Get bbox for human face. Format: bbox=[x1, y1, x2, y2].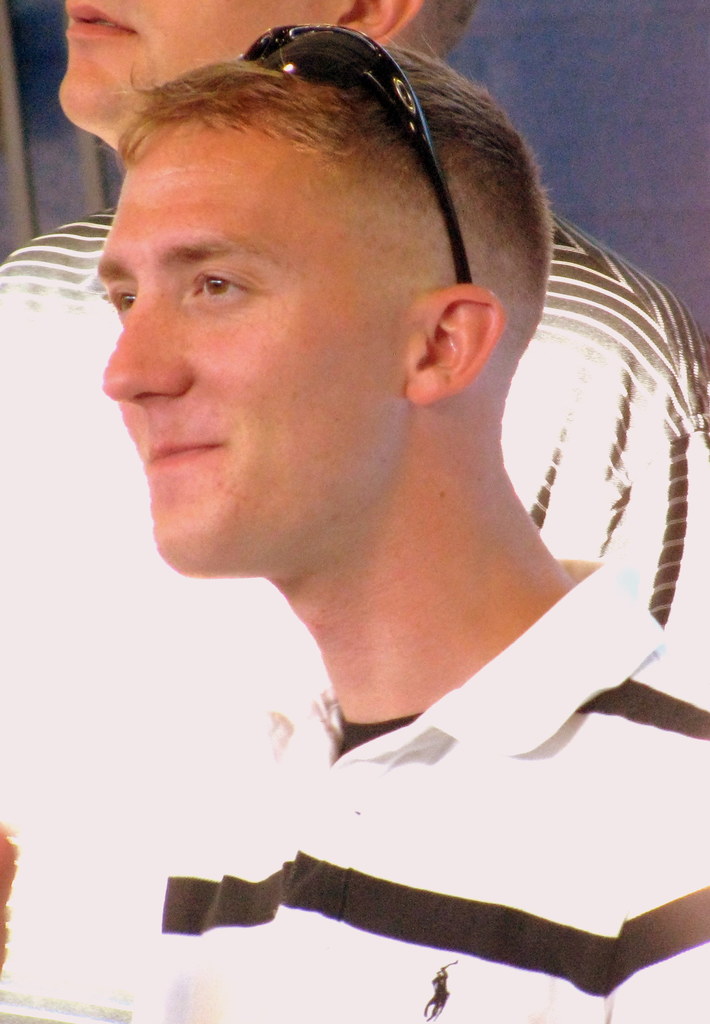
bbox=[102, 128, 405, 580].
